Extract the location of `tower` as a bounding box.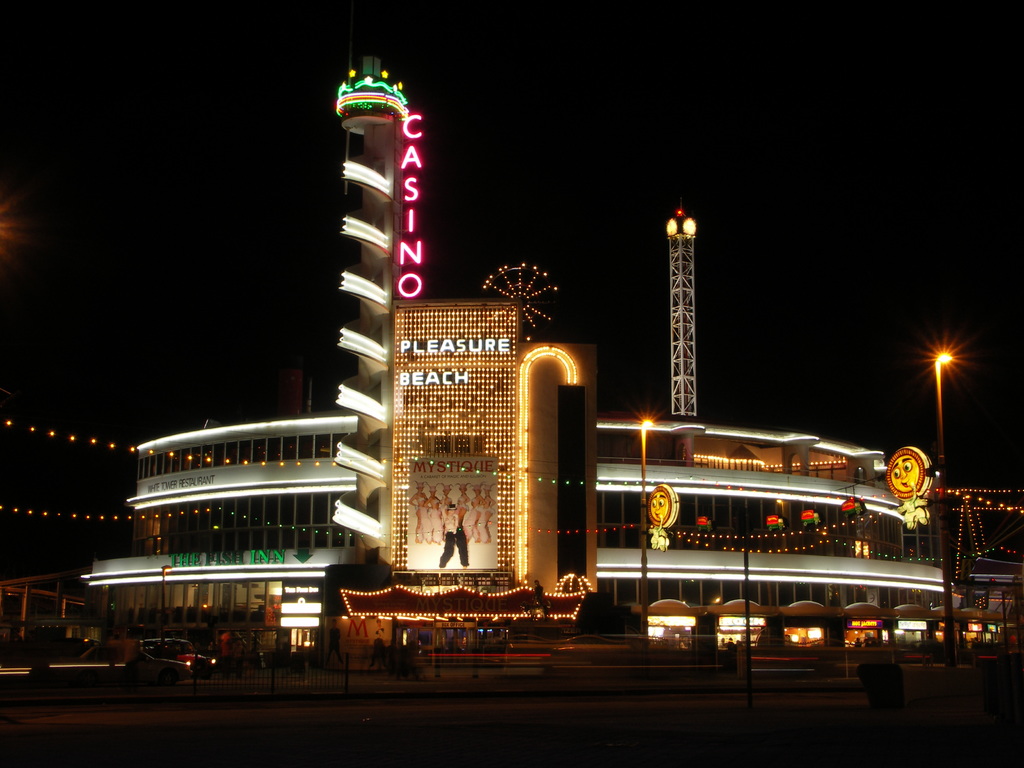
666:202:694:413.
